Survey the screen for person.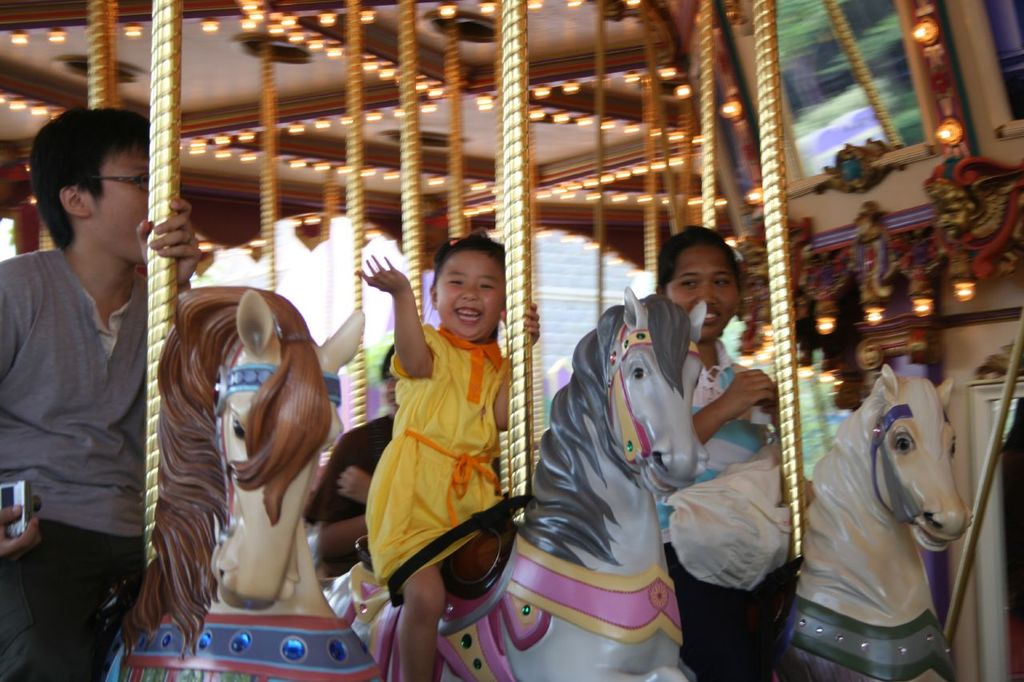
Survey found: <region>651, 227, 785, 537</region>.
